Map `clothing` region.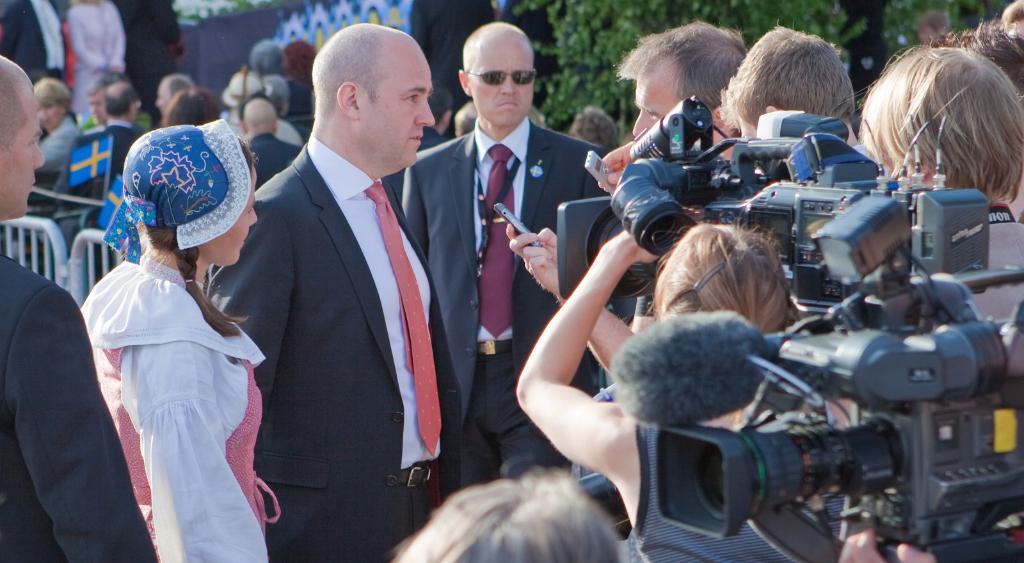
Mapped to 964:222:1023:377.
